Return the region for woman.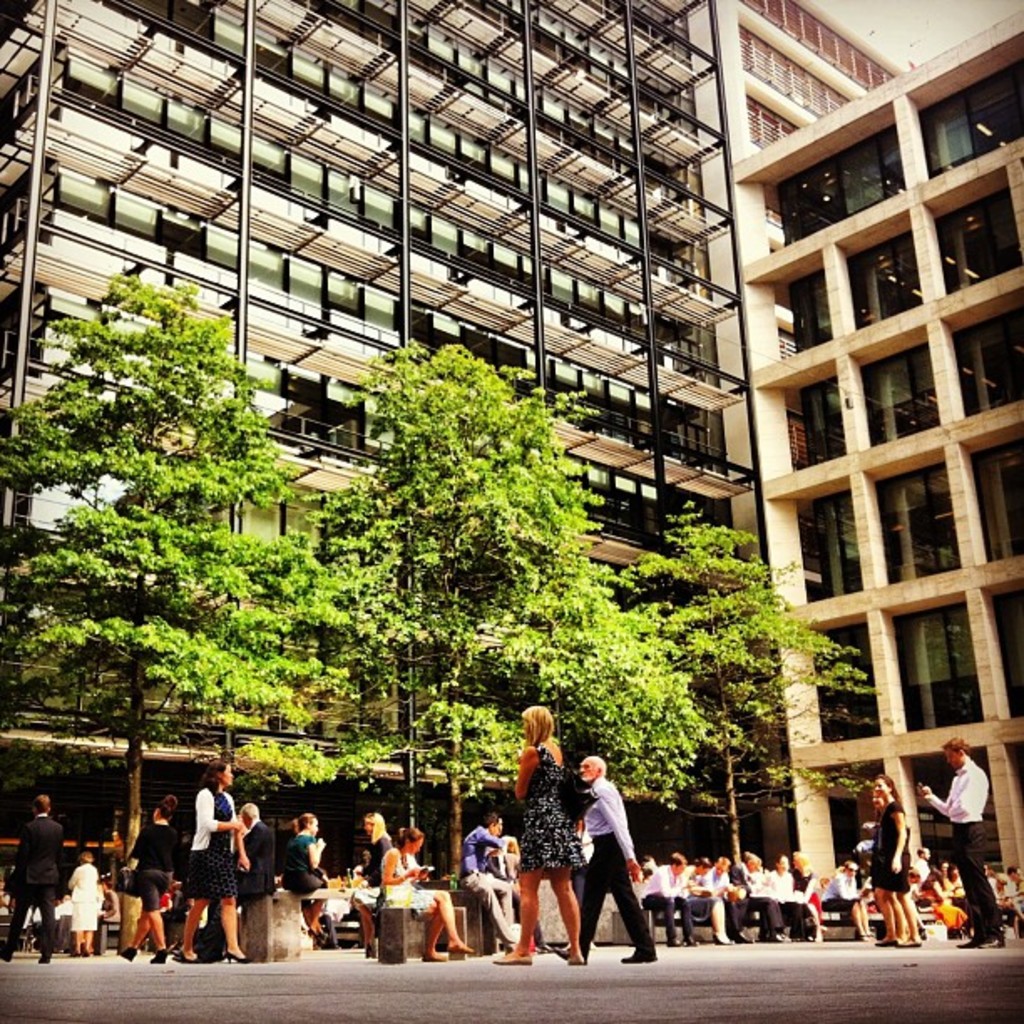
bbox(495, 703, 589, 964).
